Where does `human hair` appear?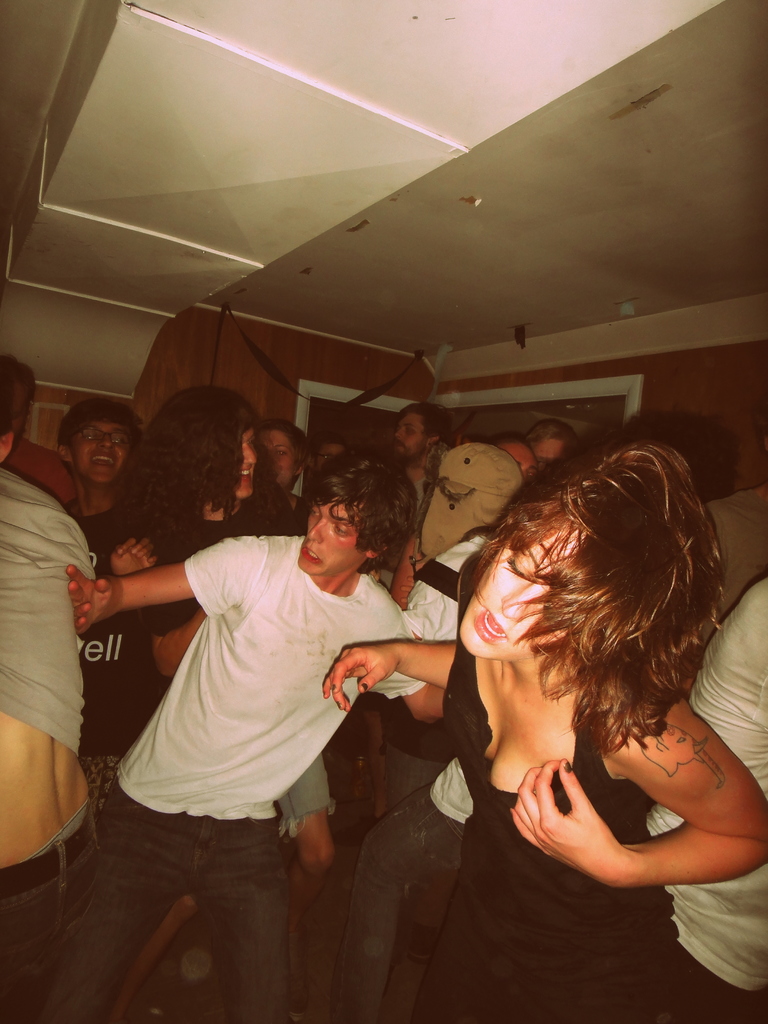
Appears at select_region(303, 447, 412, 566).
